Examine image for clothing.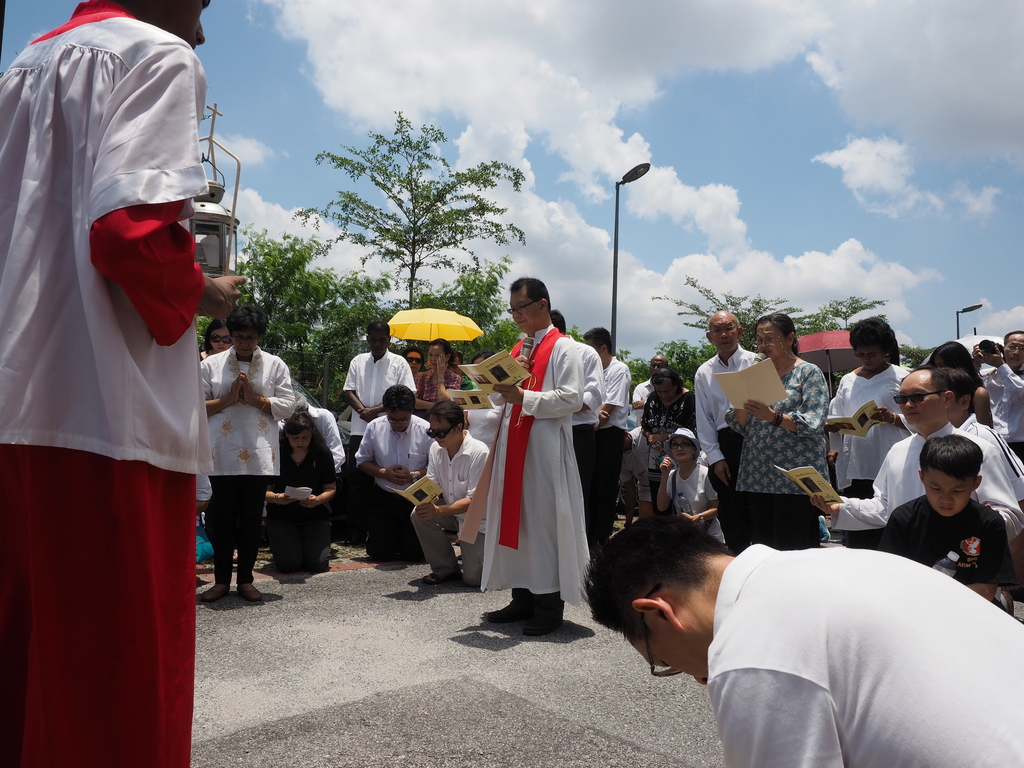
Examination result: locate(646, 394, 697, 505).
